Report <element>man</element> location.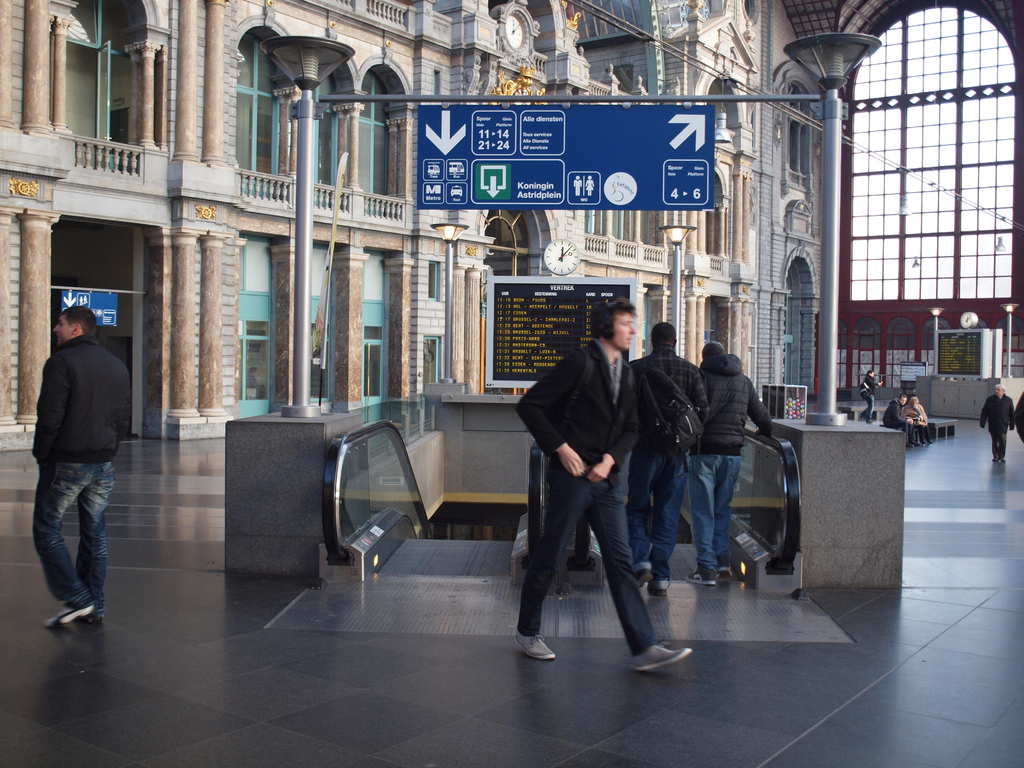
Report: BBox(881, 394, 918, 452).
